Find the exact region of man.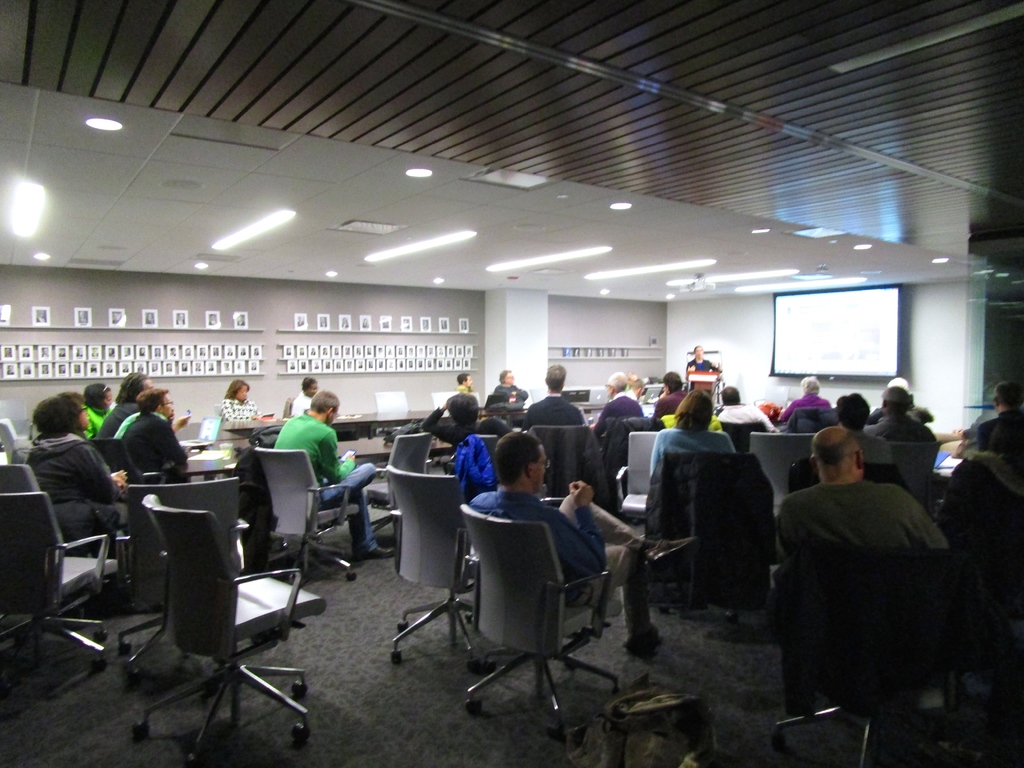
Exact region: left=831, top=394, right=892, bottom=465.
